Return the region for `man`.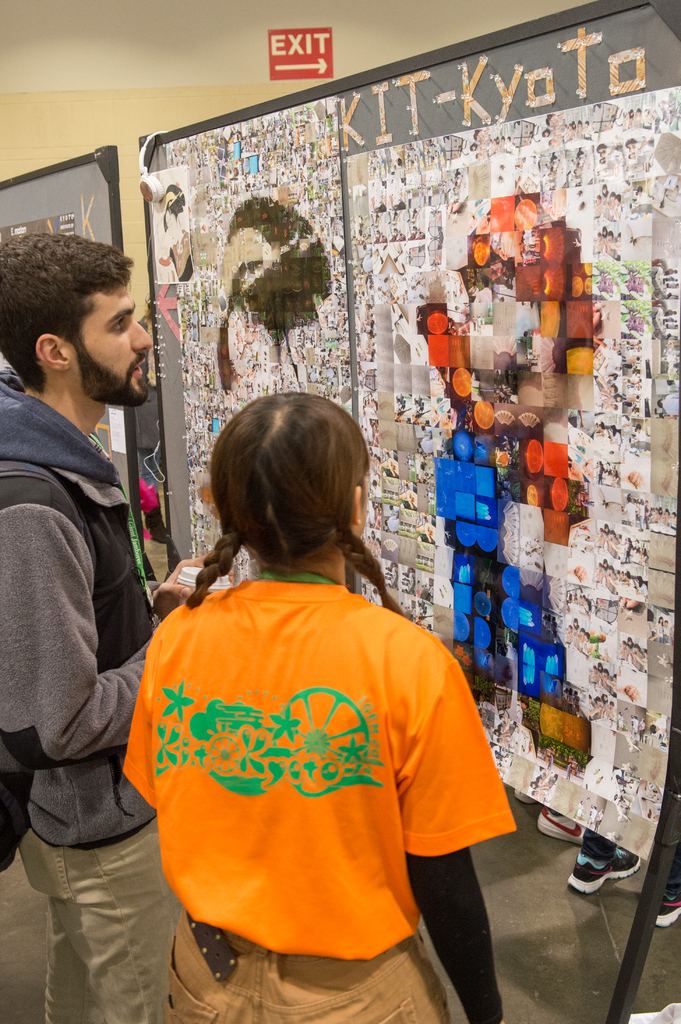
{"left": 0, "top": 237, "right": 232, "bottom": 1023}.
